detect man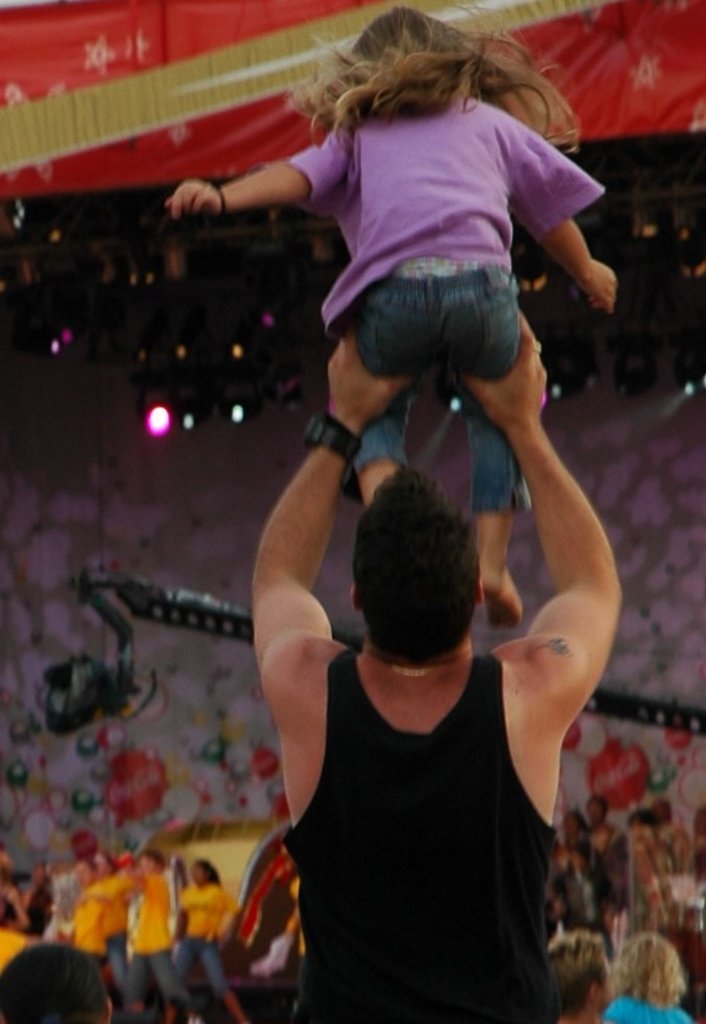
{"x1": 253, "y1": 335, "x2": 627, "y2": 1023}
